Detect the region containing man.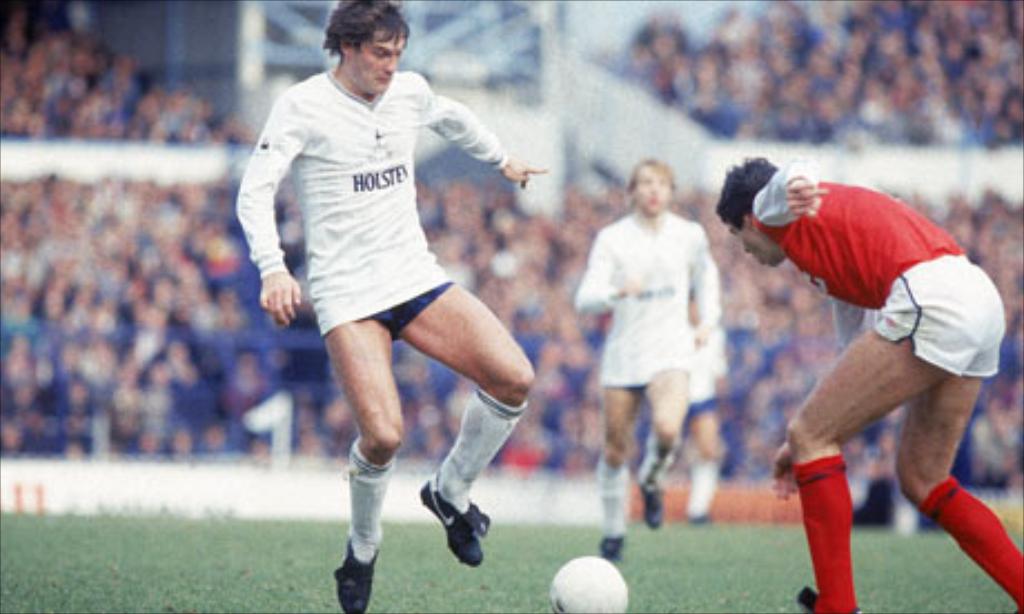
bbox=(717, 154, 1022, 612).
